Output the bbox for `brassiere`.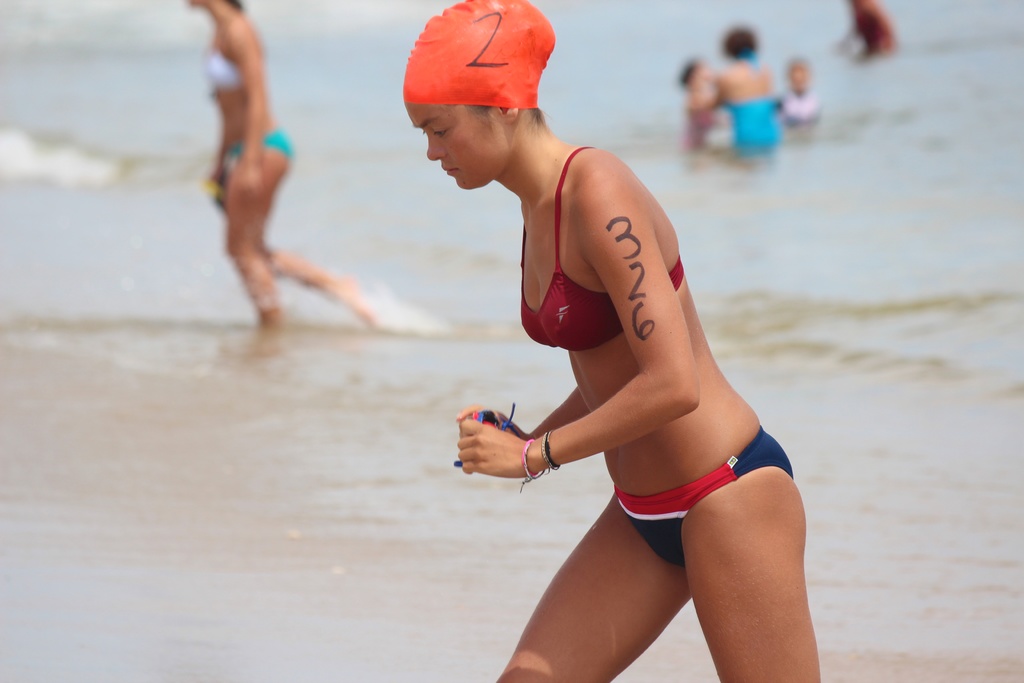
l=516, t=139, r=687, b=353.
